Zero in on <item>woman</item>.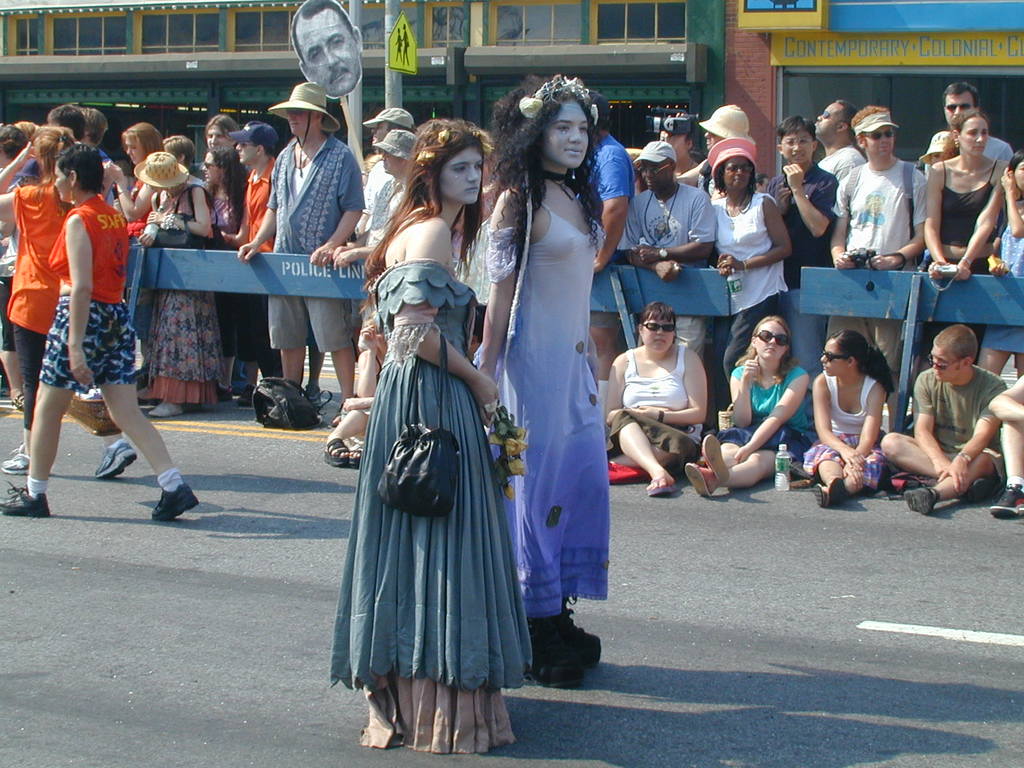
Zeroed in: select_region(0, 140, 196, 527).
